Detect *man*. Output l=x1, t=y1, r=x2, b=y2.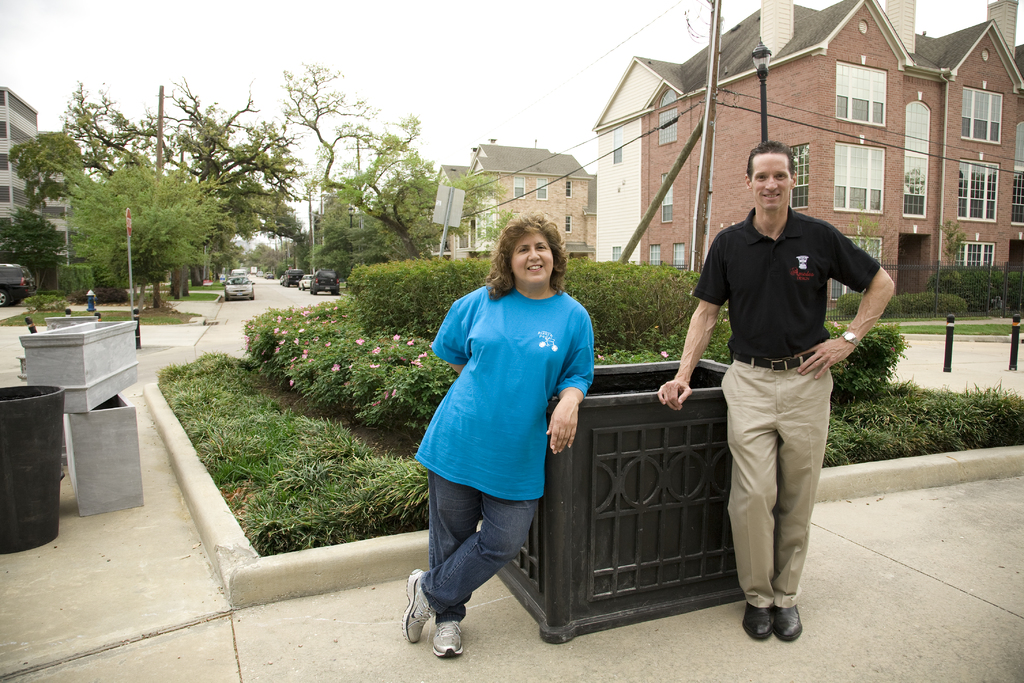
l=694, t=141, r=875, b=643.
